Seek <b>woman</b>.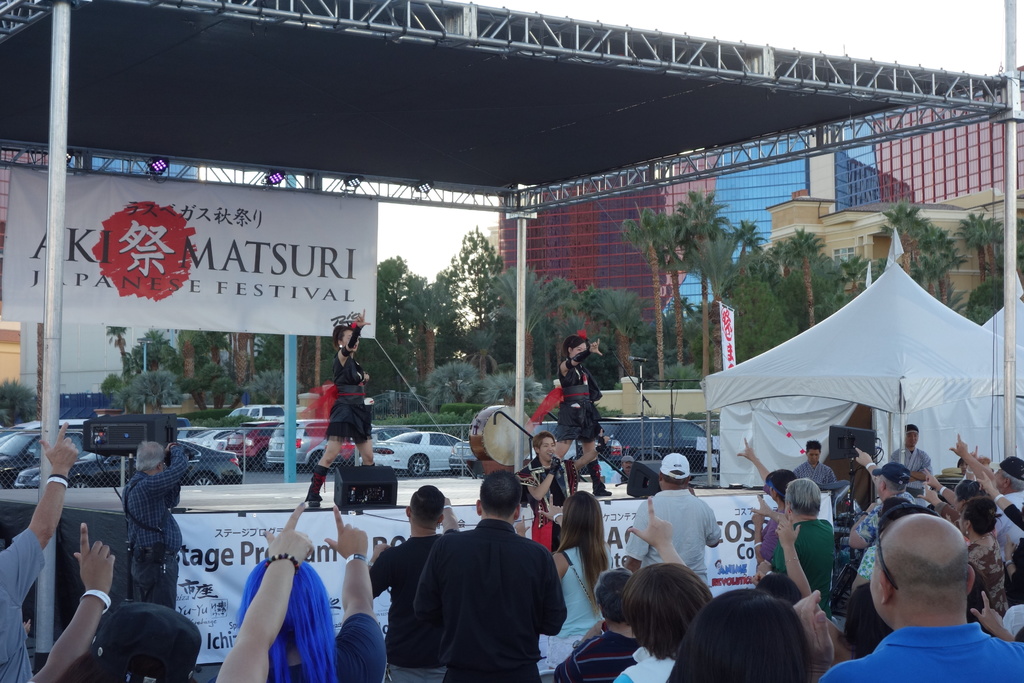
987,478,1023,605.
